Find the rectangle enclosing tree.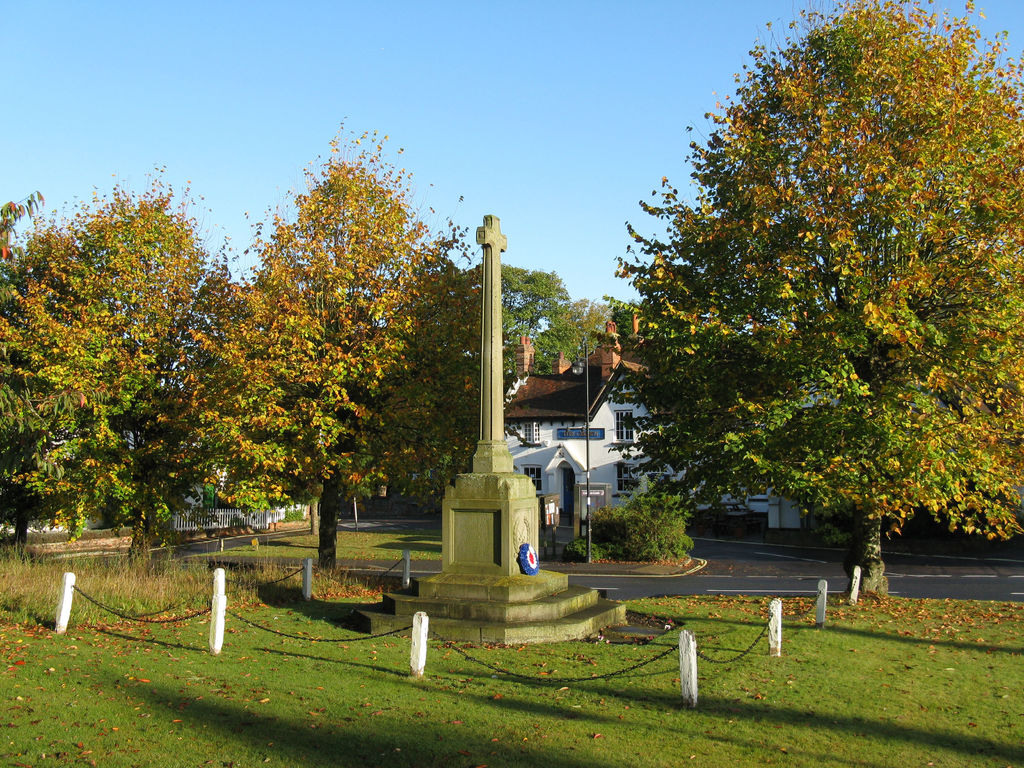
l=156, t=120, r=524, b=579.
